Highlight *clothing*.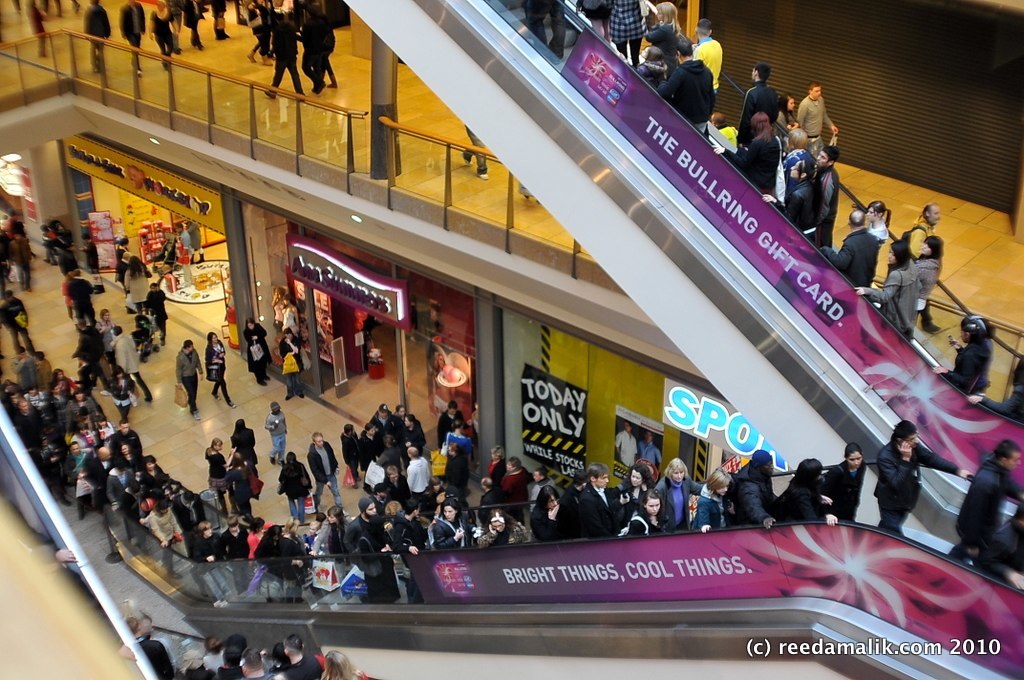
Highlighted region: (left=695, top=31, right=726, bottom=94).
